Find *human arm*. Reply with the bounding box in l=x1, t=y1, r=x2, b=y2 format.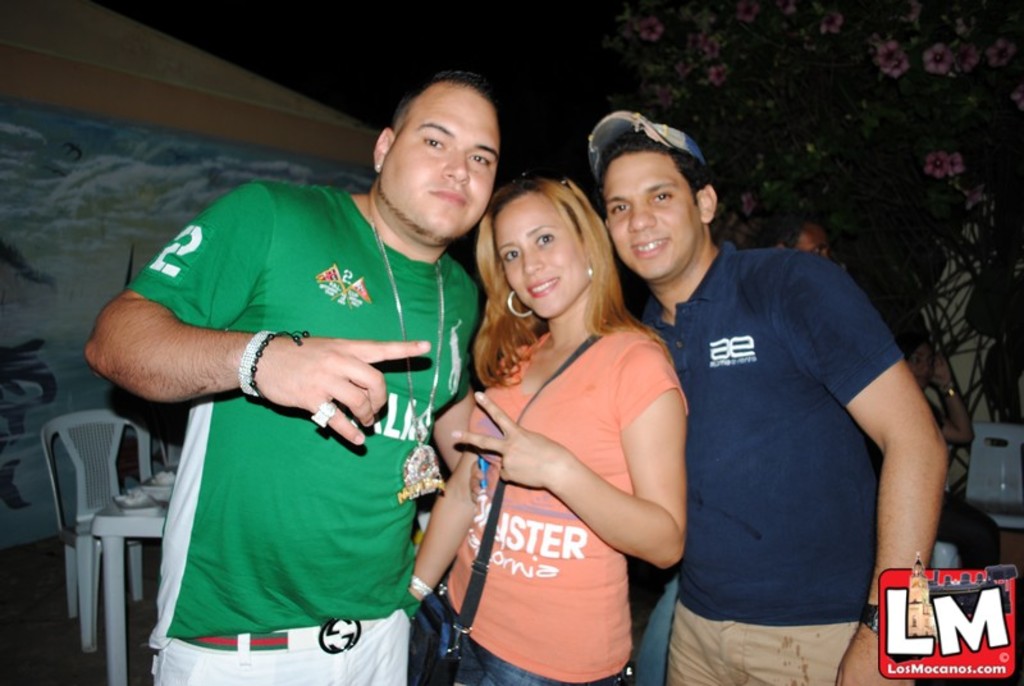
l=82, t=174, r=436, b=454.
